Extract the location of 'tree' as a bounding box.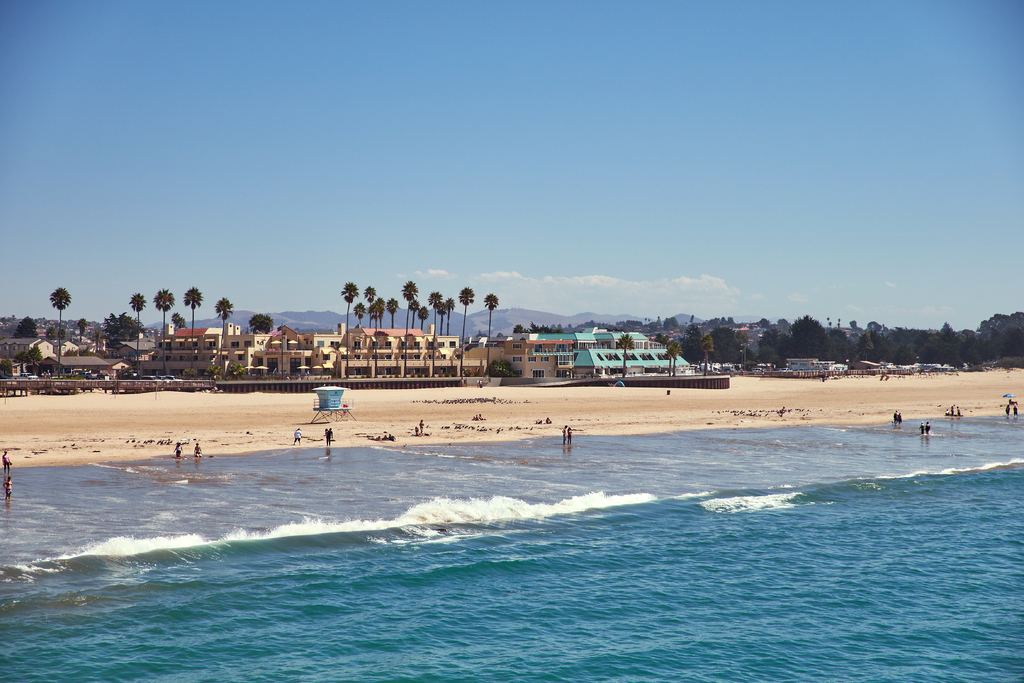
<box>386,299,399,329</box>.
